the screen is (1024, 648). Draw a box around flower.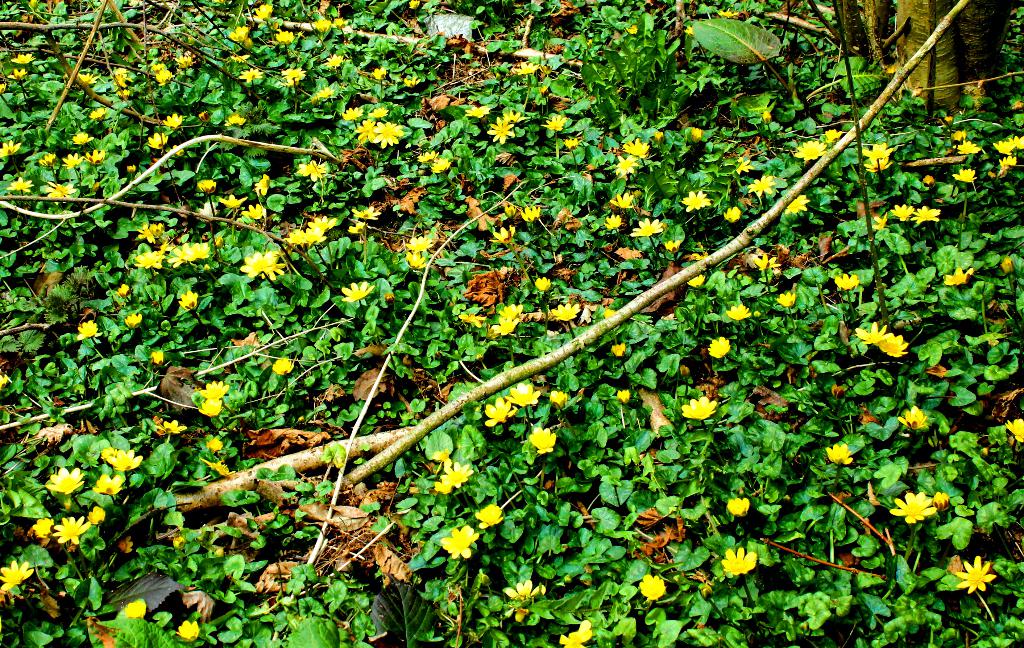
[753,253,782,273].
